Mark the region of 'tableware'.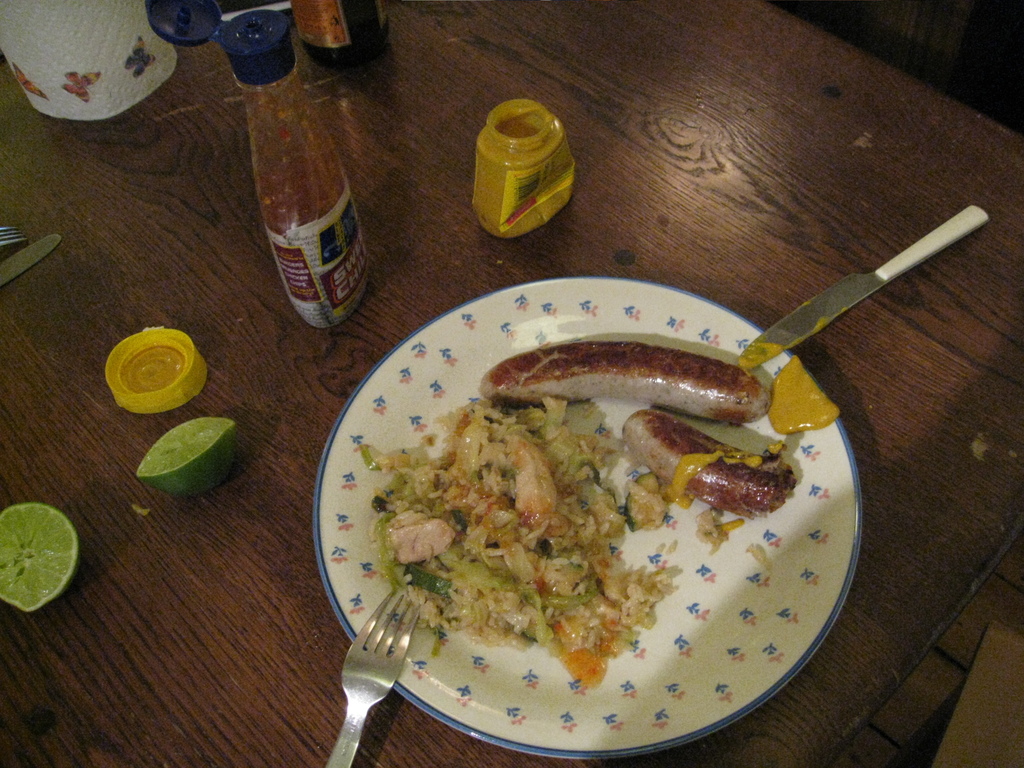
Region: crop(323, 587, 416, 767).
